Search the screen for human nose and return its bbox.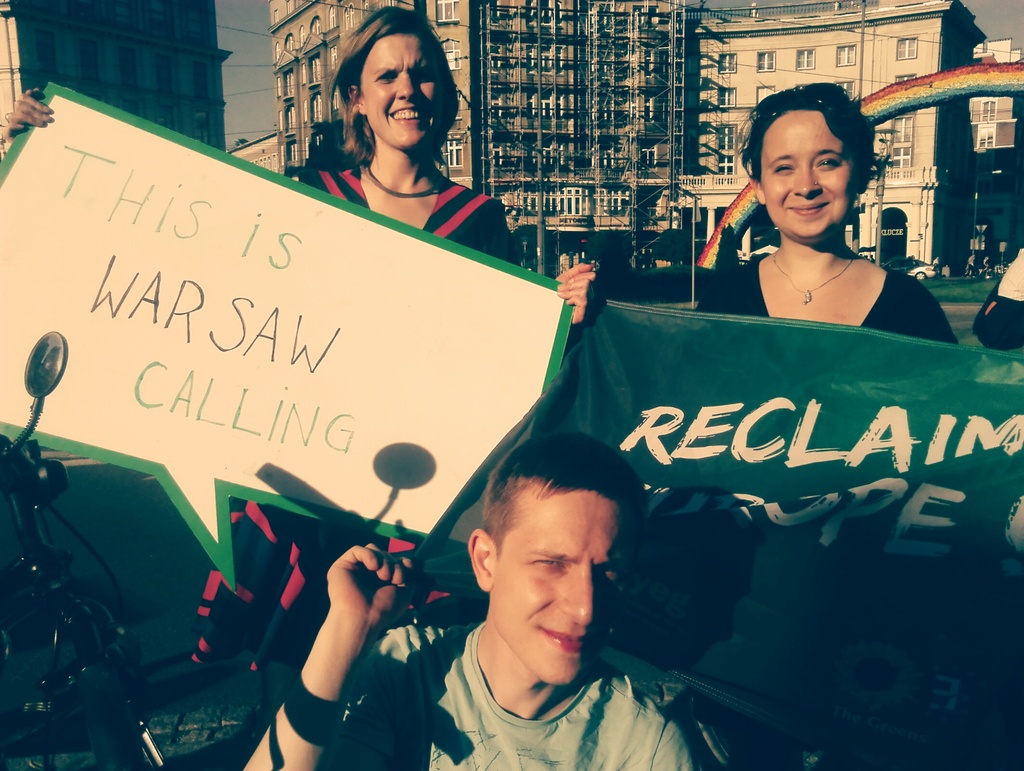
Found: left=550, top=563, right=595, bottom=626.
